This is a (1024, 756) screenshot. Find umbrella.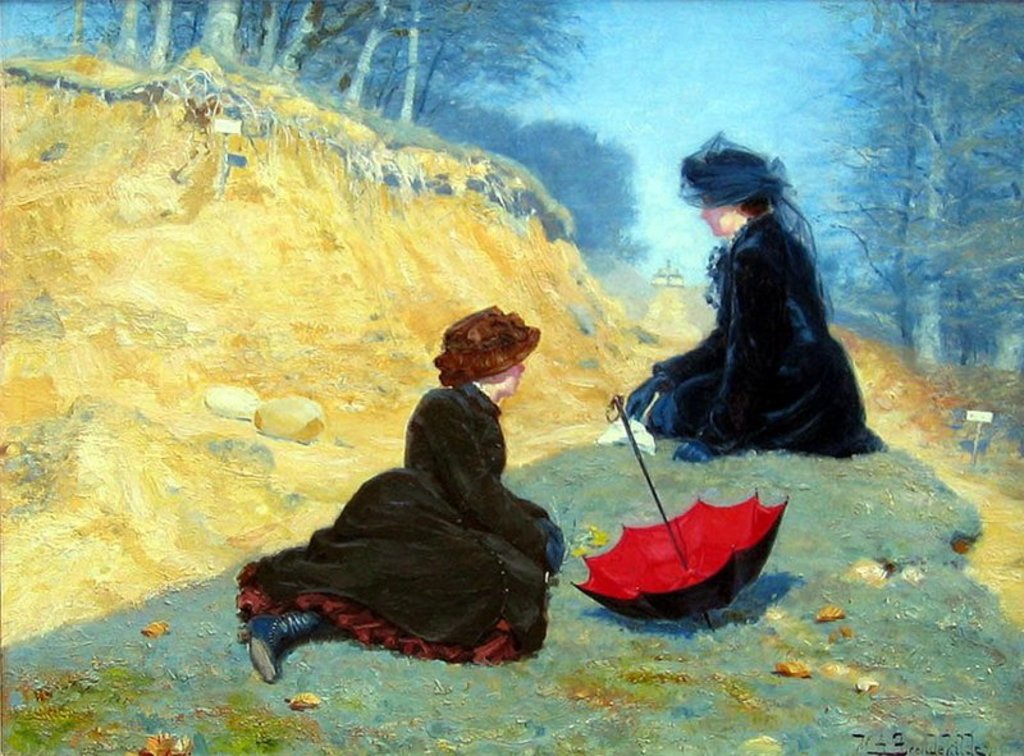
Bounding box: <bbox>568, 394, 791, 631</bbox>.
